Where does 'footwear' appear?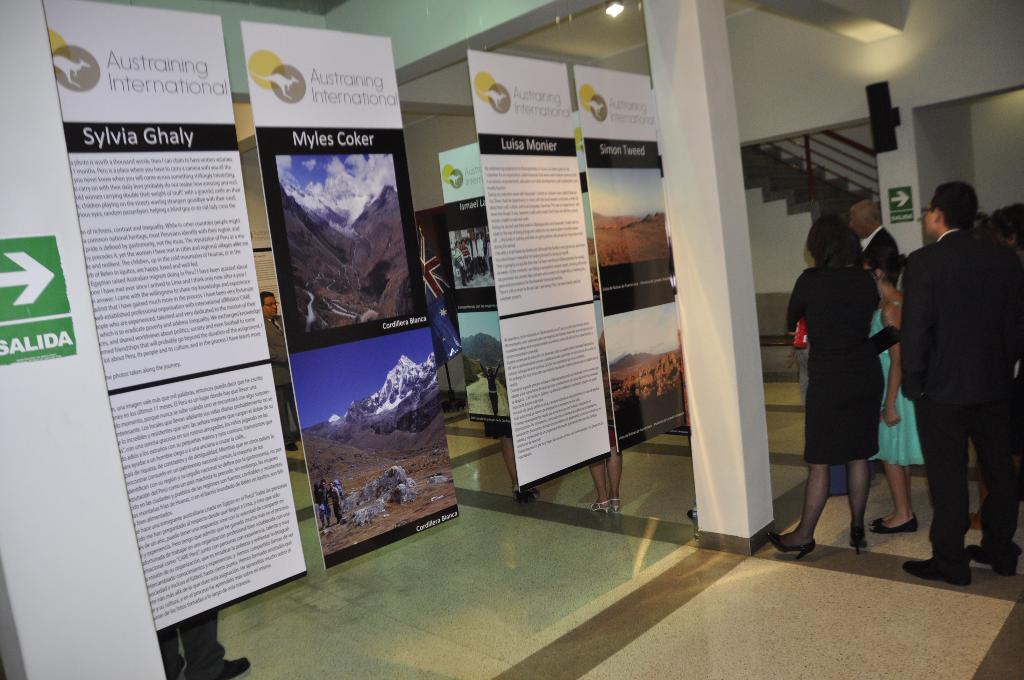
Appears at pyautogui.locateOnScreen(845, 528, 872, 558).
